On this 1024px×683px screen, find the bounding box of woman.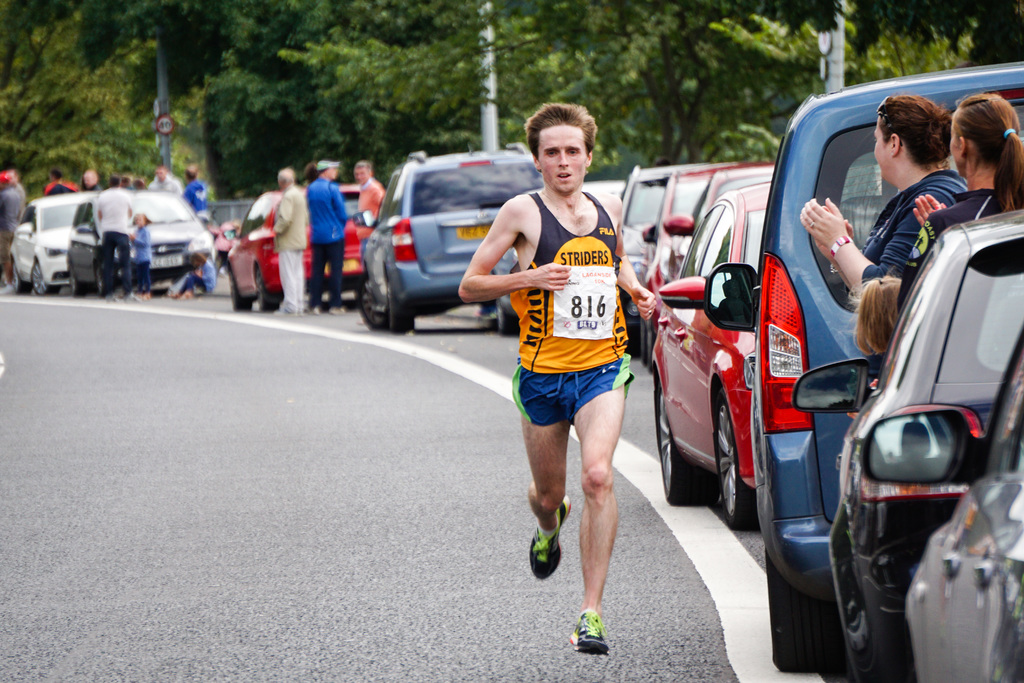
Bounding box: locate(899, 96, 1023, 313).
